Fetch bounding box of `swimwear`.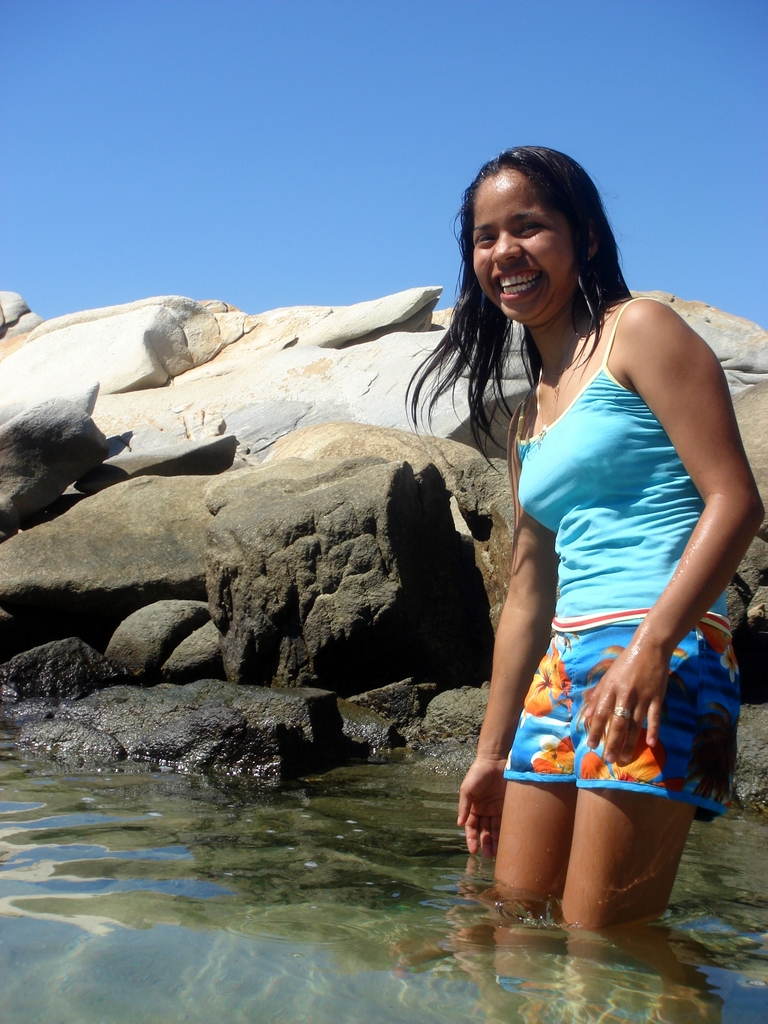
Bbox: rect(503, 300, 696, 636).
